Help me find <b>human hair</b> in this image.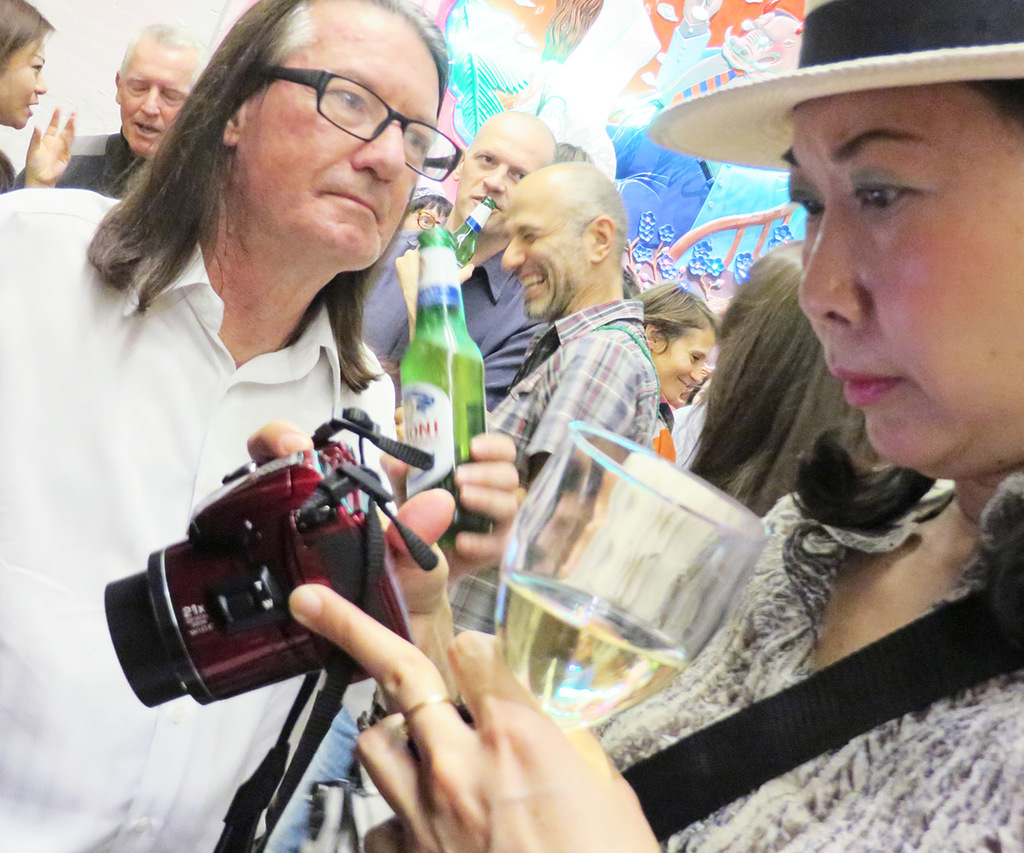
Found it: 562 160 637 263.
